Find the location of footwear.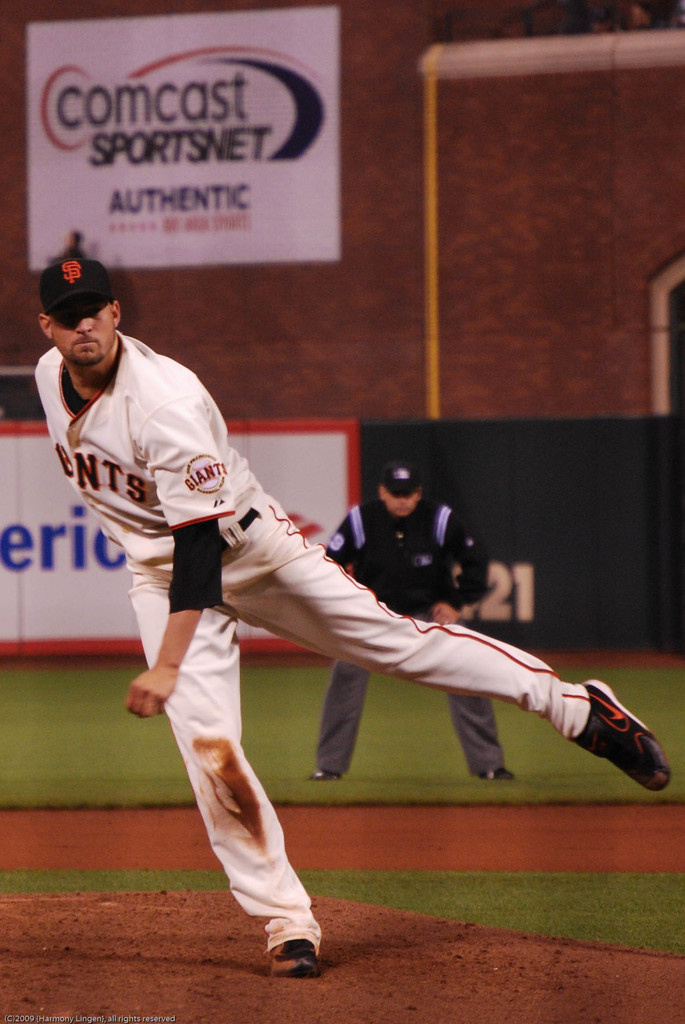
Location: [476, 762, 525, 786].
